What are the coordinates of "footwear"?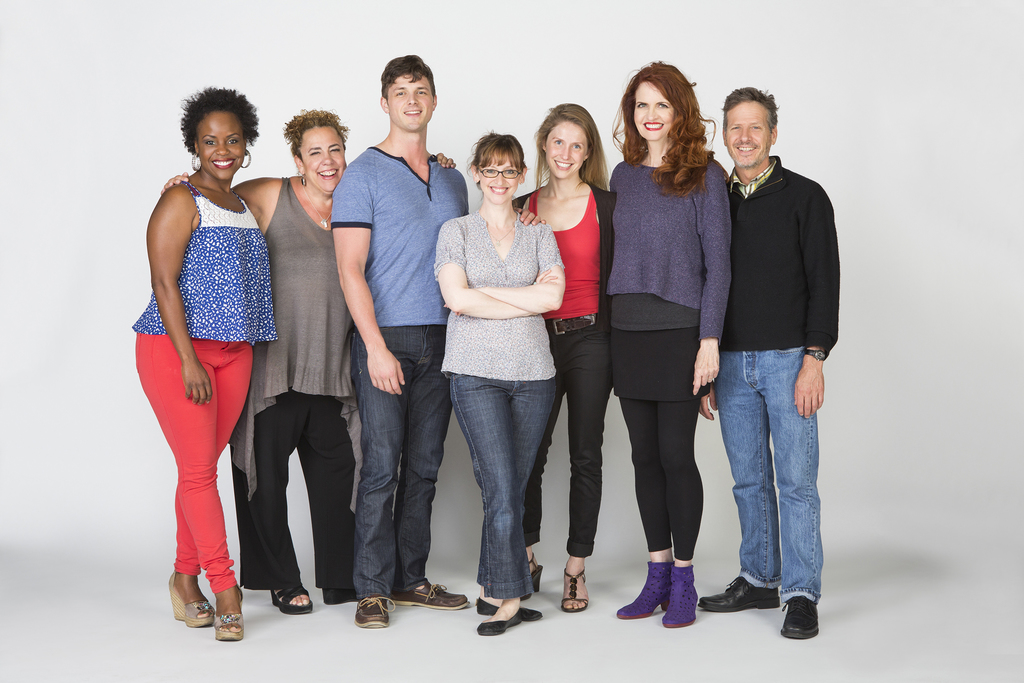
[522,557,547,605].
